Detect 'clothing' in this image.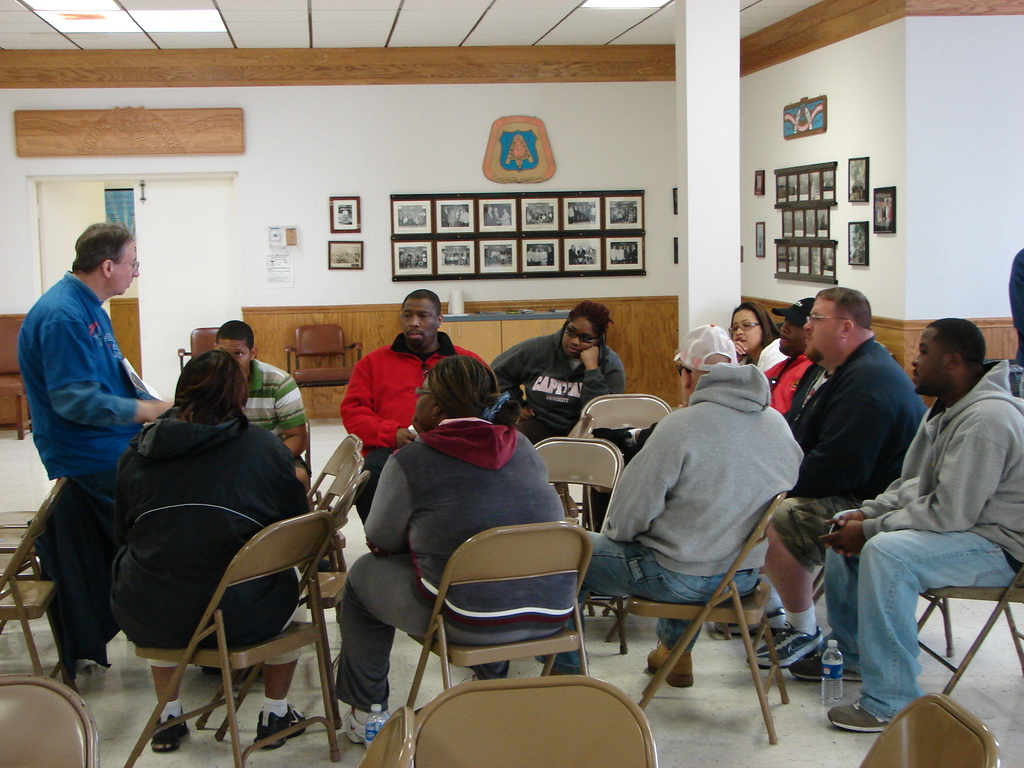
Detection: [1008,249,1023,363].
